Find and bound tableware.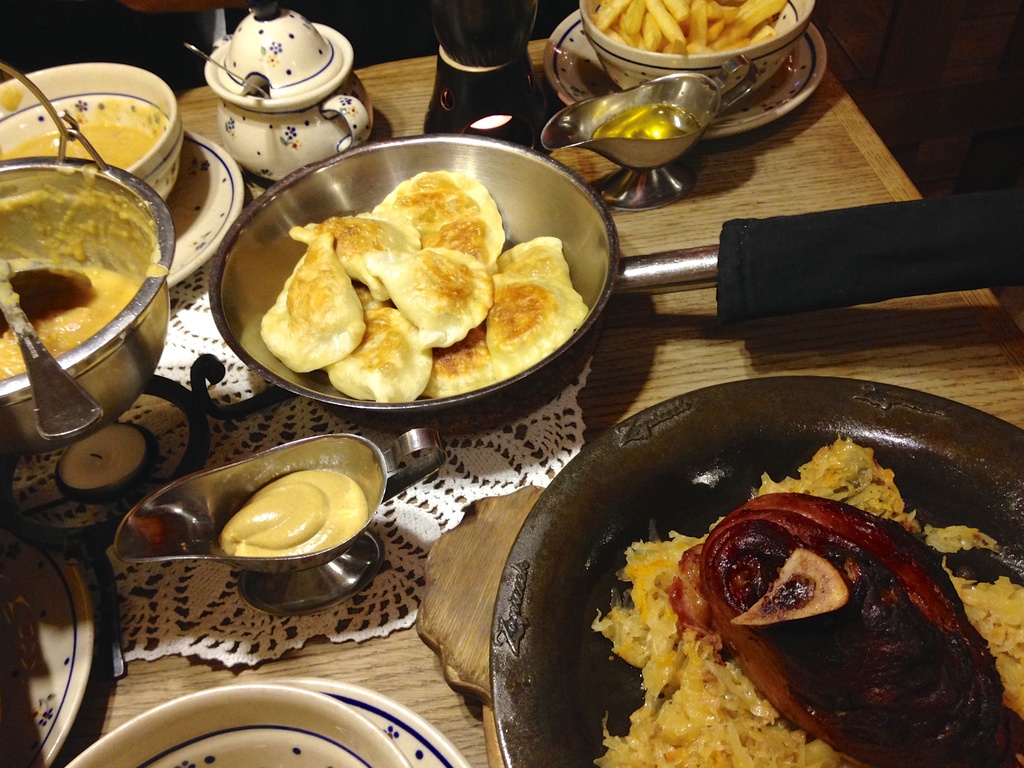
Bound: (x1=0, y1=518, x2=95, y2=767).
